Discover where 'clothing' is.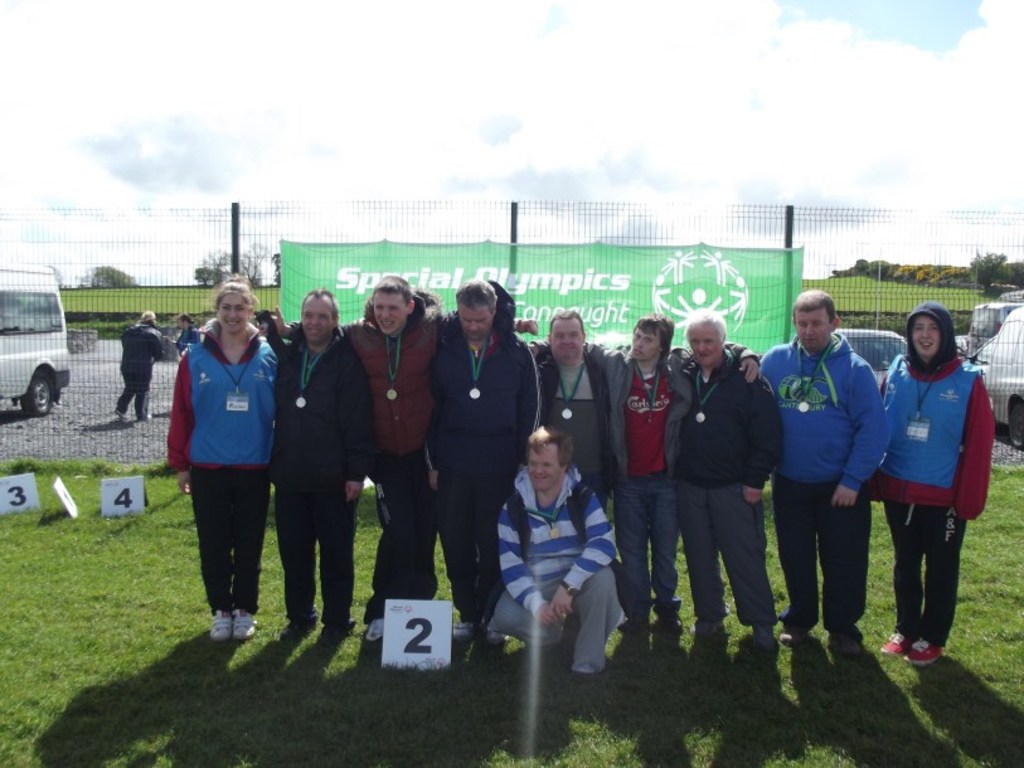
Discovered at [174, 322, 202, 358].
